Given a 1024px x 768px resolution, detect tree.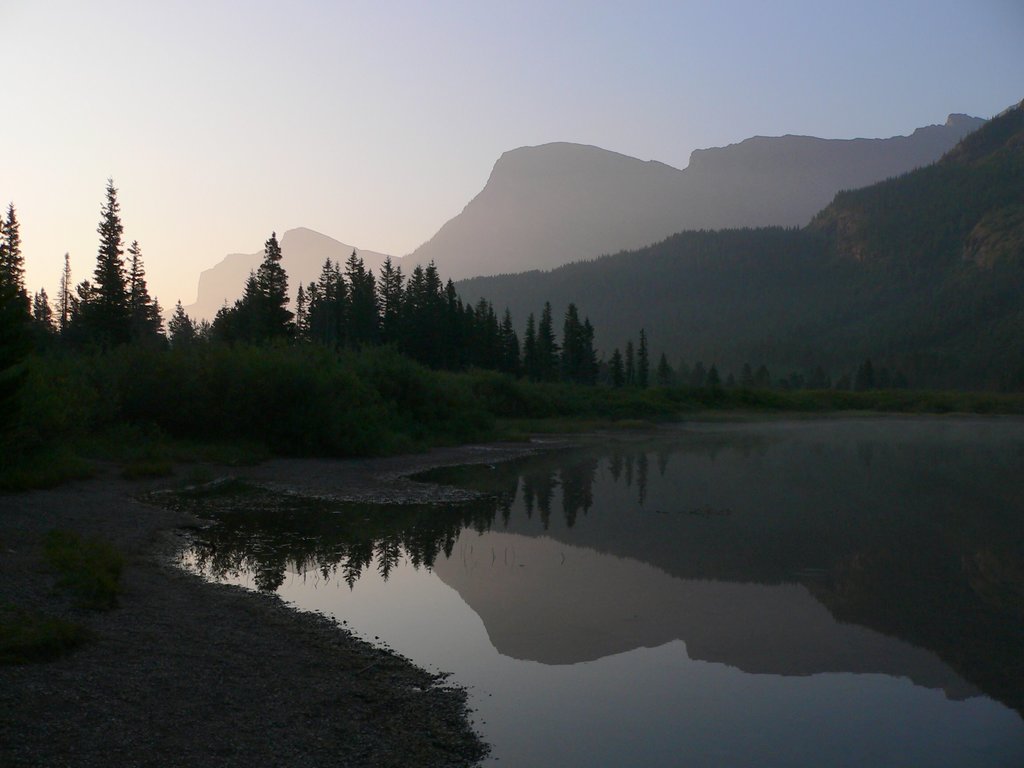
bbox=[164, 298, 200, 349].
